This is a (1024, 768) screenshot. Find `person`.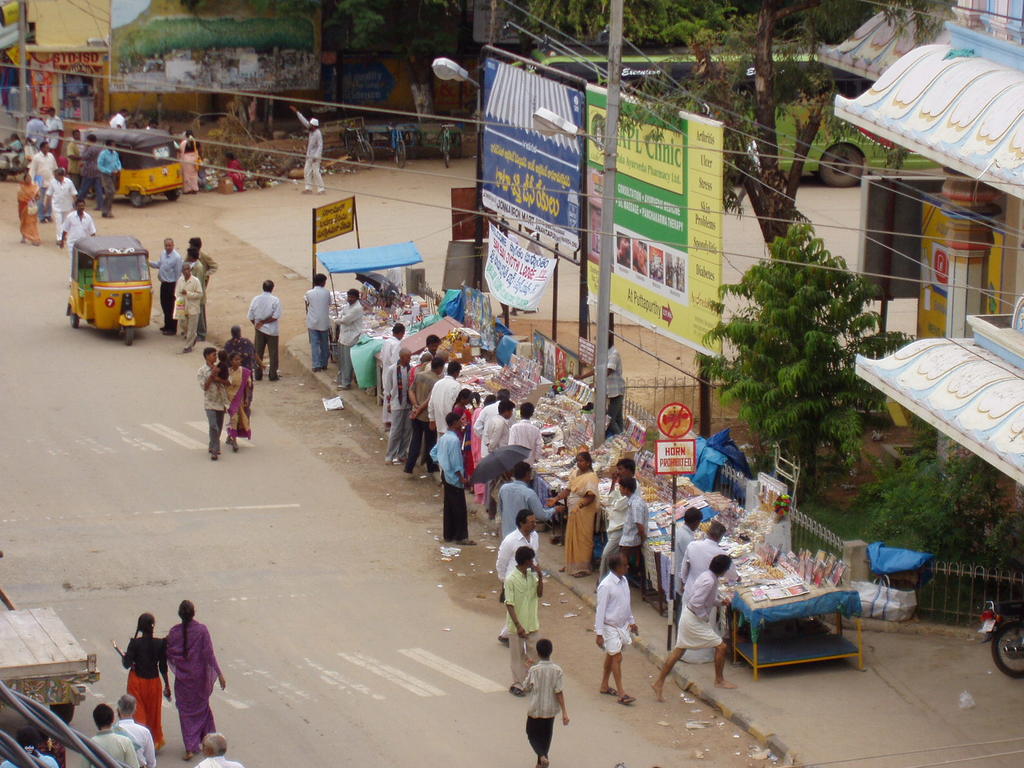
Bounding box: bbox=(173, 131, 206, 193).
